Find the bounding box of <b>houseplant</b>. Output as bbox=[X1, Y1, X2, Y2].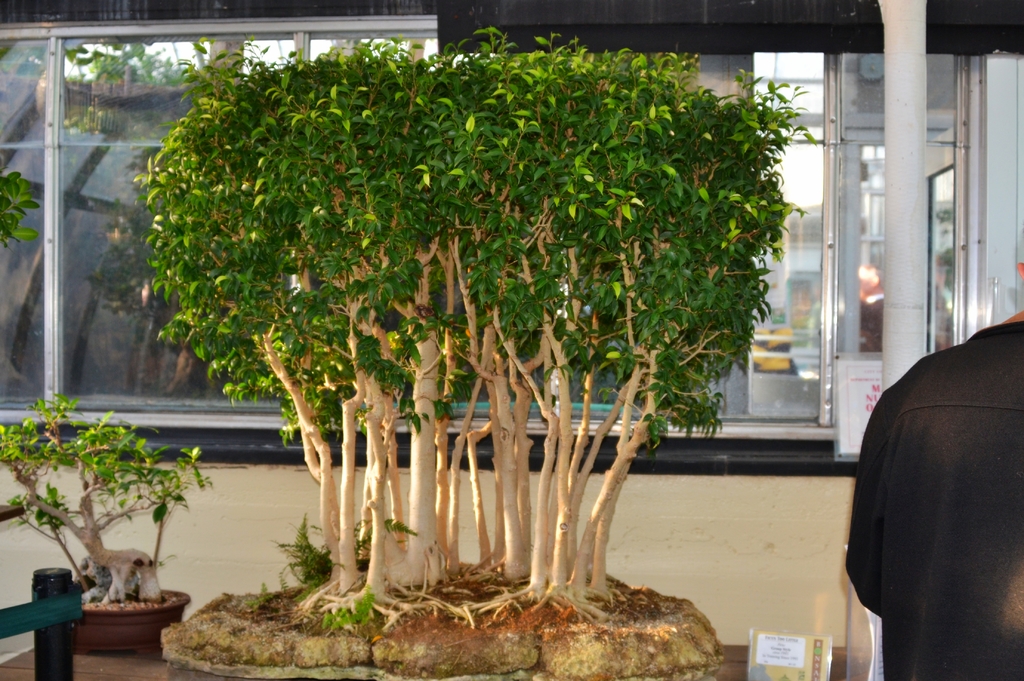
bbox=[0, 387, 219, 651].
